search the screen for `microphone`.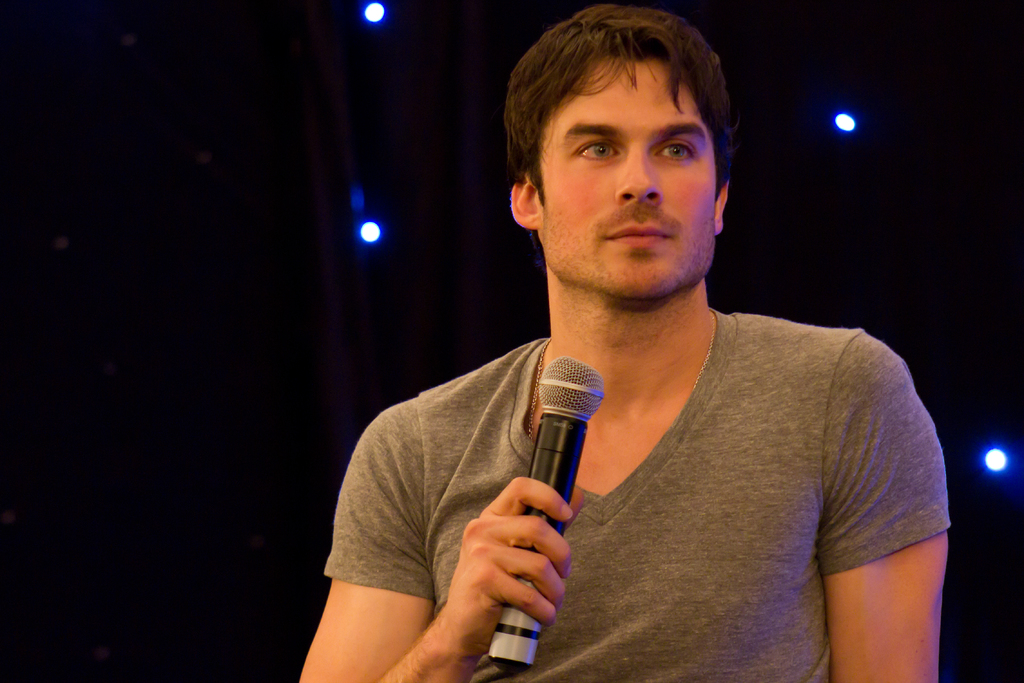
Found at locate(487, 354, 605, 673).
